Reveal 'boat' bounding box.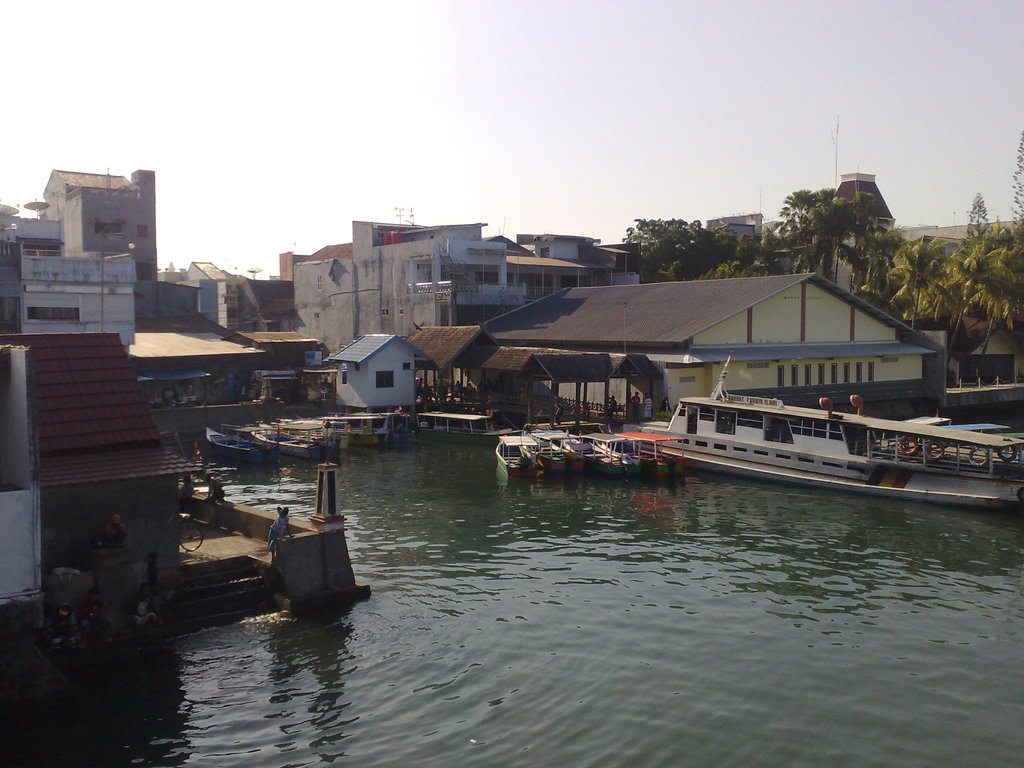
Revealed: region(516, 426, 563, 472).
